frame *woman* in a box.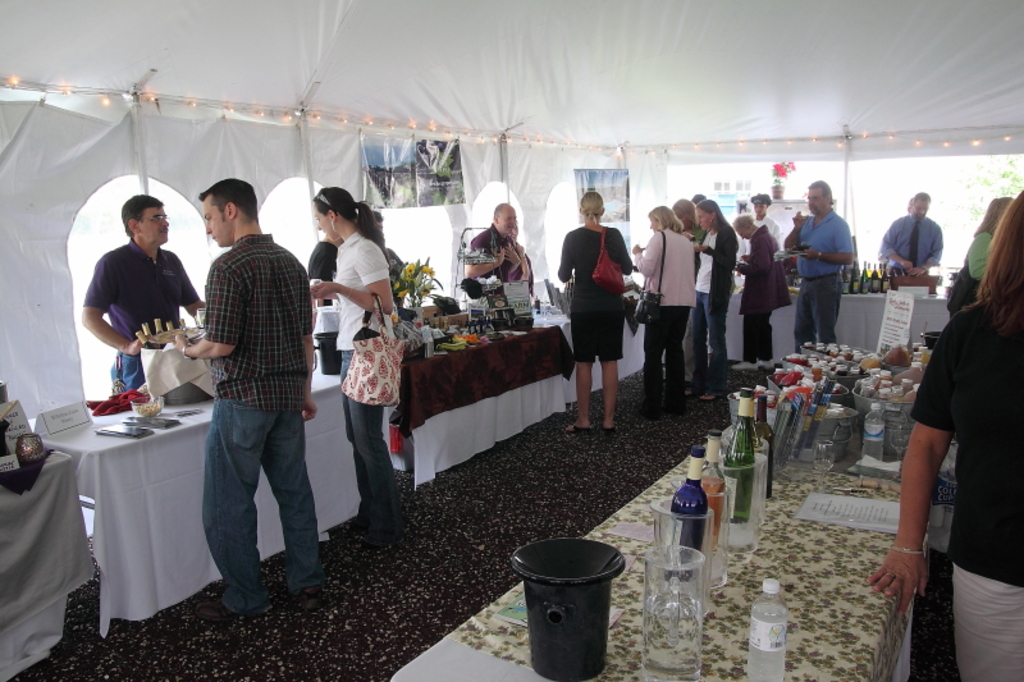
(963, 196, 1018, 297).
